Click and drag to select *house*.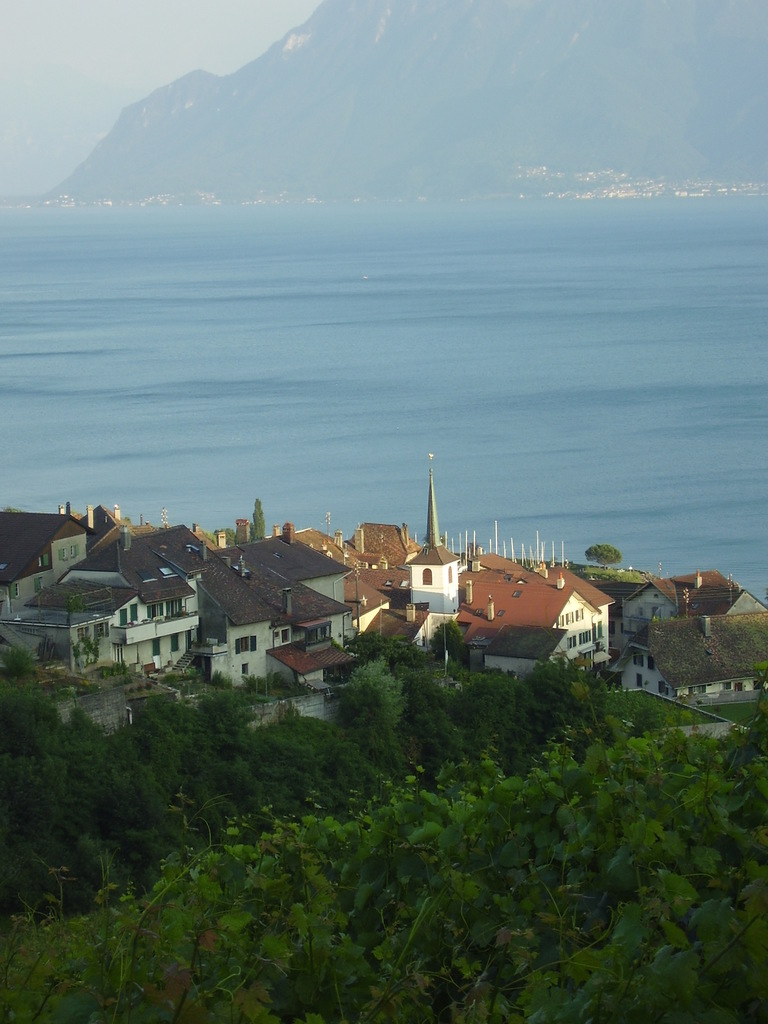
Selection: [left=79, top=557, right=180, bottom=692].
